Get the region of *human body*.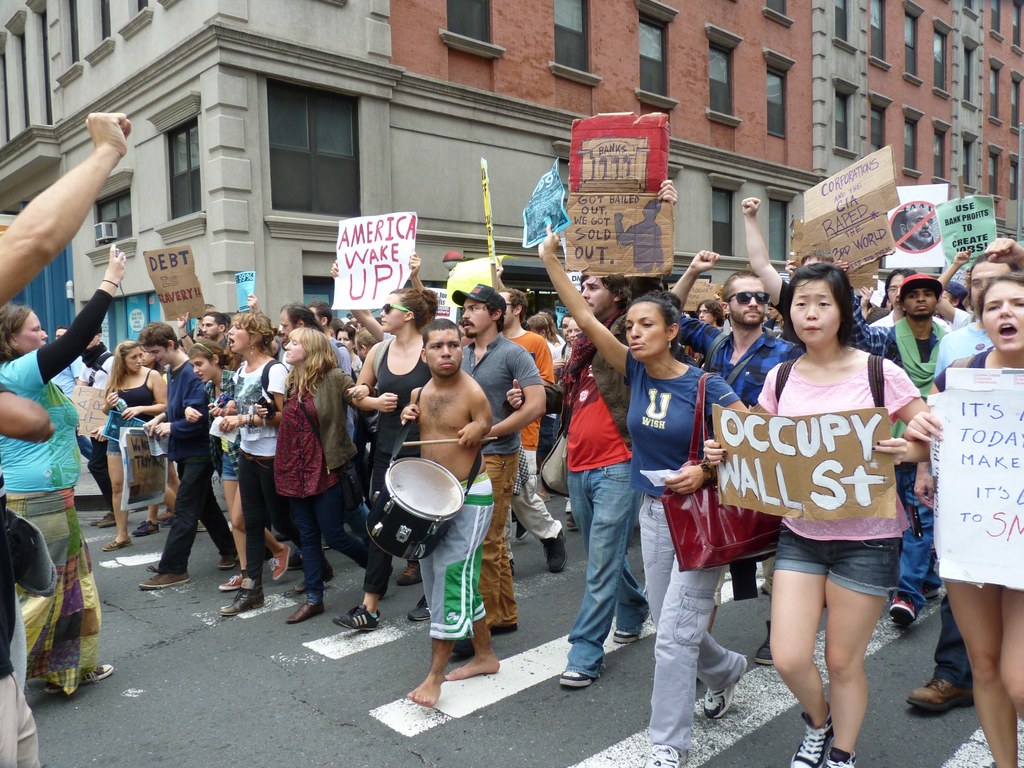
(937,274,1023,765).
